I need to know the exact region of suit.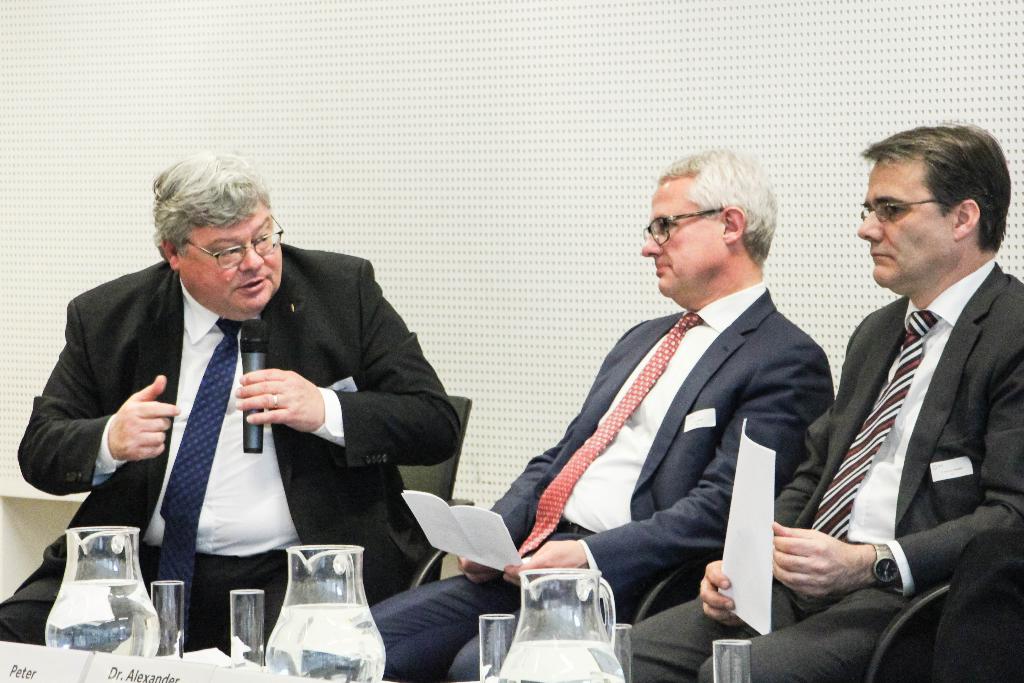
Region: [x1=44, y1=218, x2=444, y2=626].
